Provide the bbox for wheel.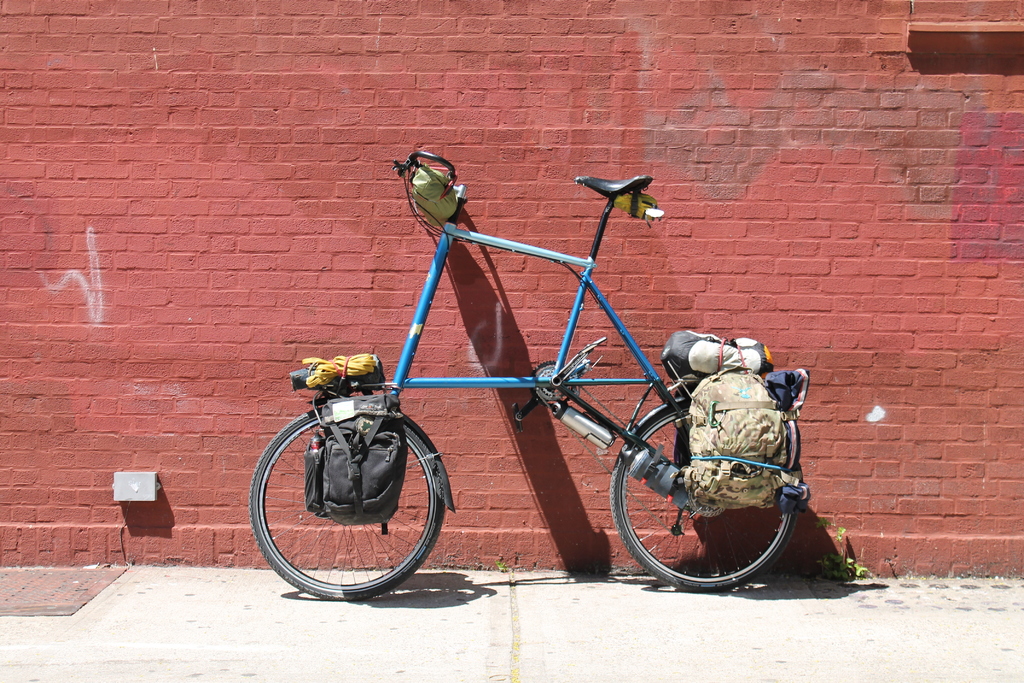
Rect(609, 403, 792, 591).
